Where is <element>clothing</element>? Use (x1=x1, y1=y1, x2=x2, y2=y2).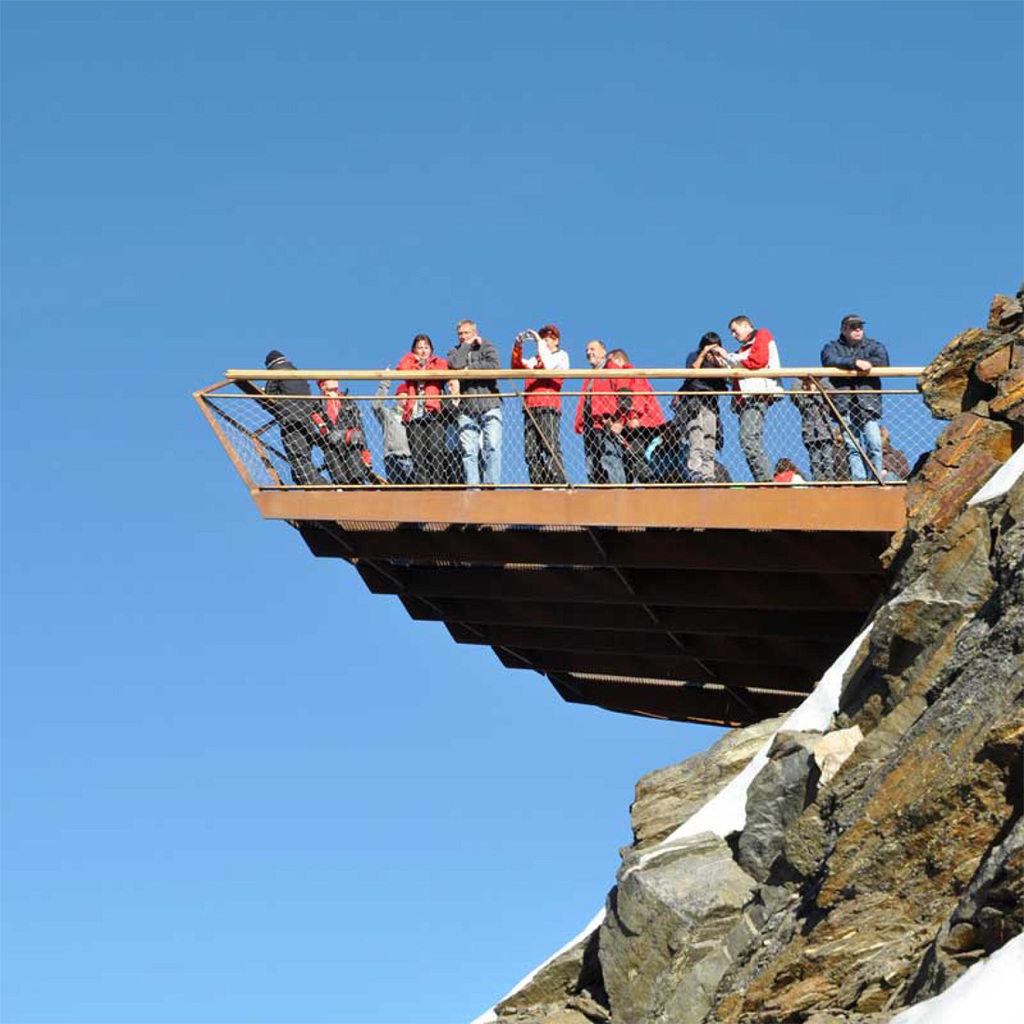
(x1=394, y1=354, x2=449, y2=478).
